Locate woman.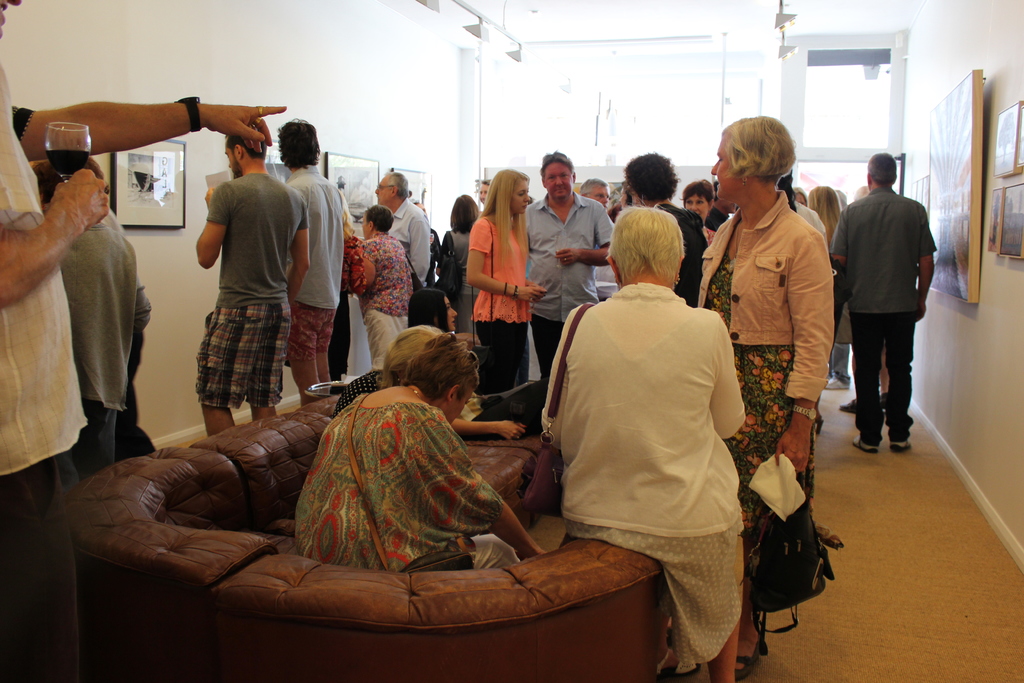
Bounding box: box(331, 322, 438, 420).
